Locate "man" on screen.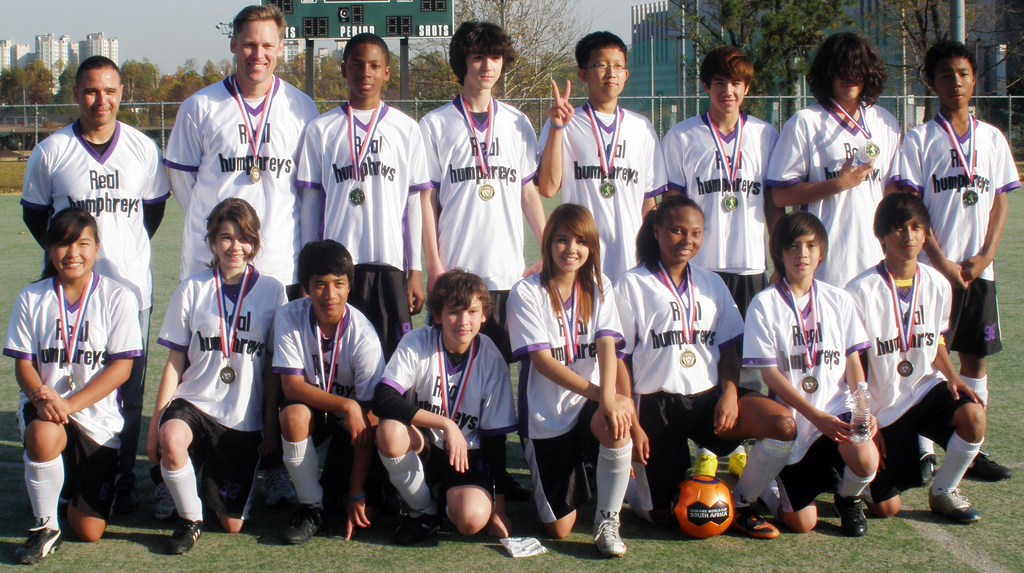
On screen at (159, 4, 324, 510).
